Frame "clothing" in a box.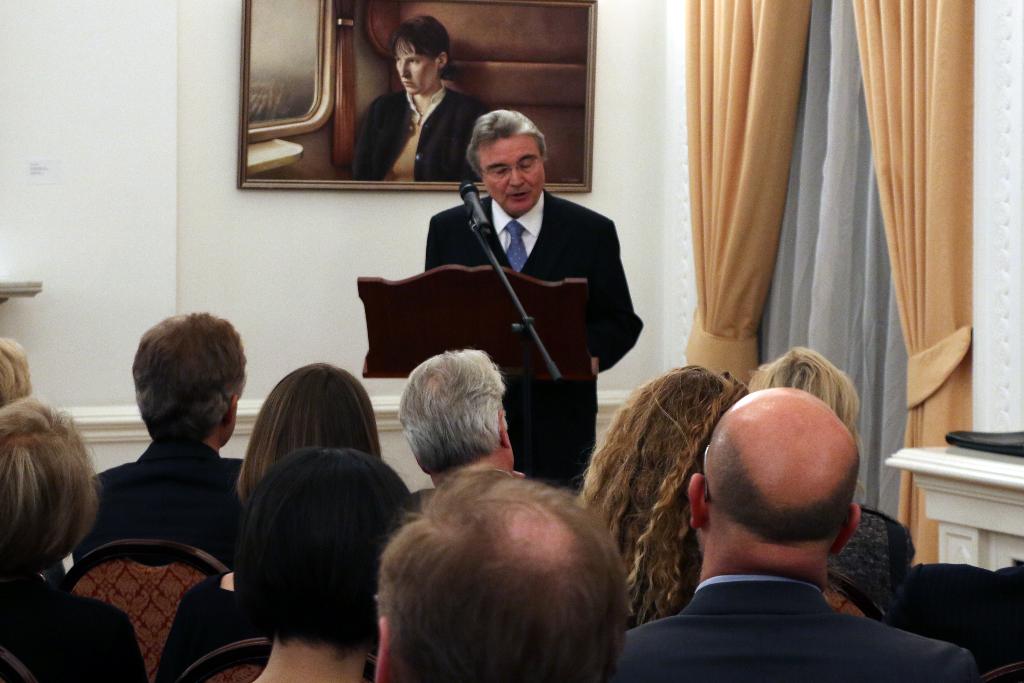
Rect(74, 439, 244, 578).
